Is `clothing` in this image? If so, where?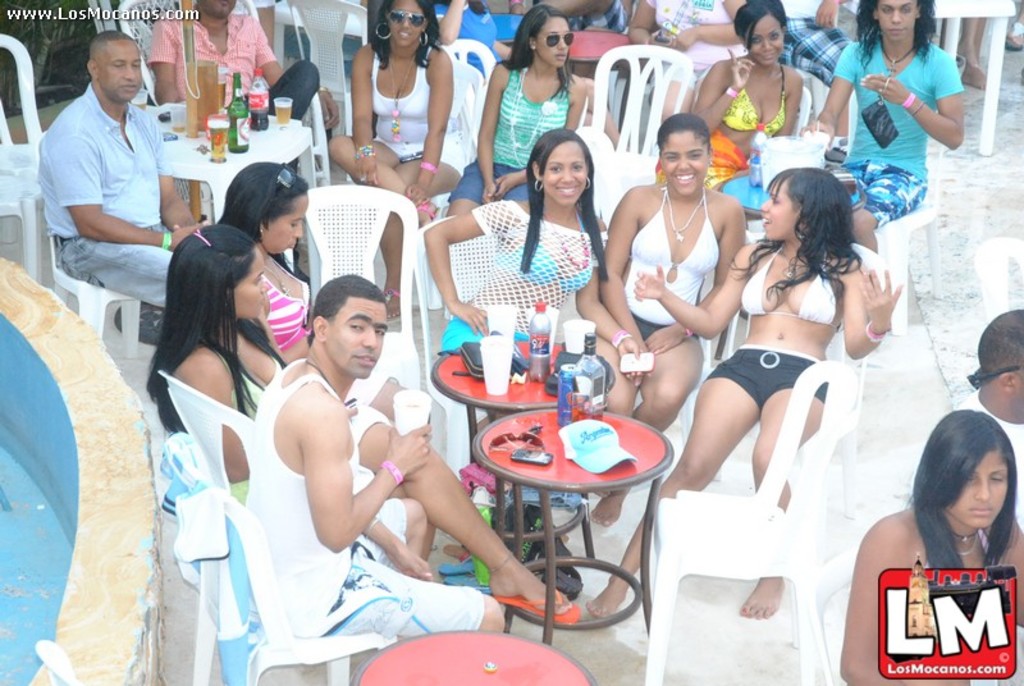
Yes, at Rect(439, 1, 499, 68).
